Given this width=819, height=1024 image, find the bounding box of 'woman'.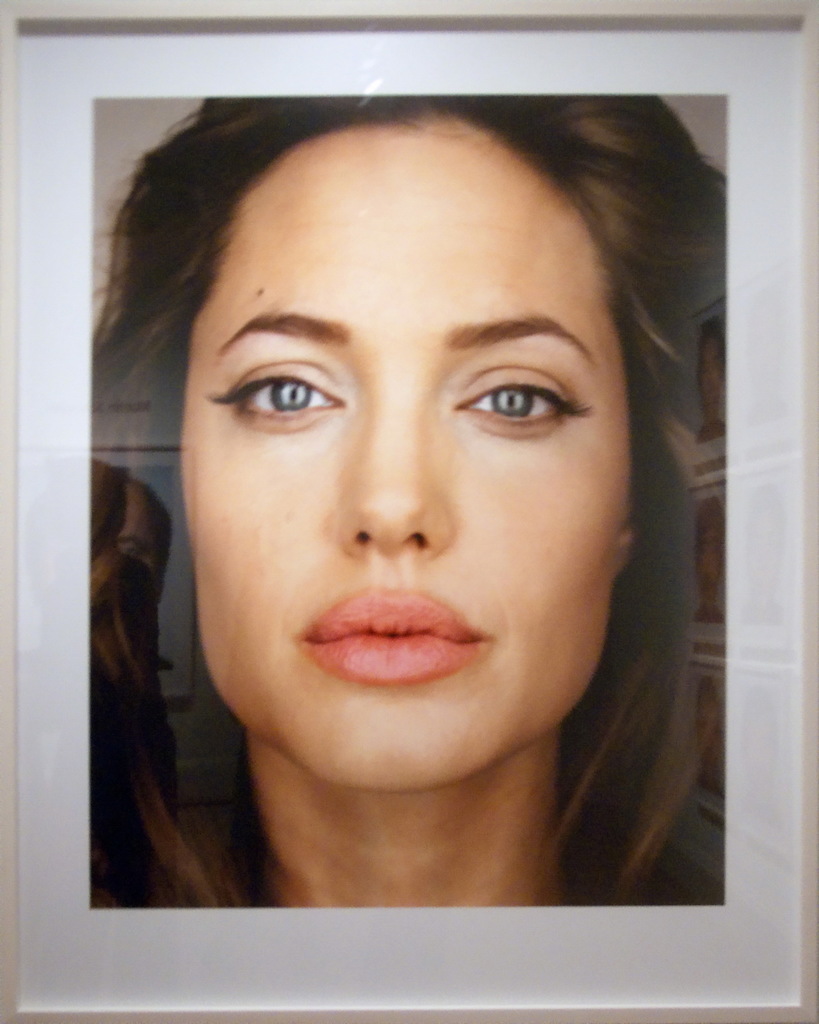
{"x1": 21, "y1": 86, "x2": 795, "y2": 913}.
